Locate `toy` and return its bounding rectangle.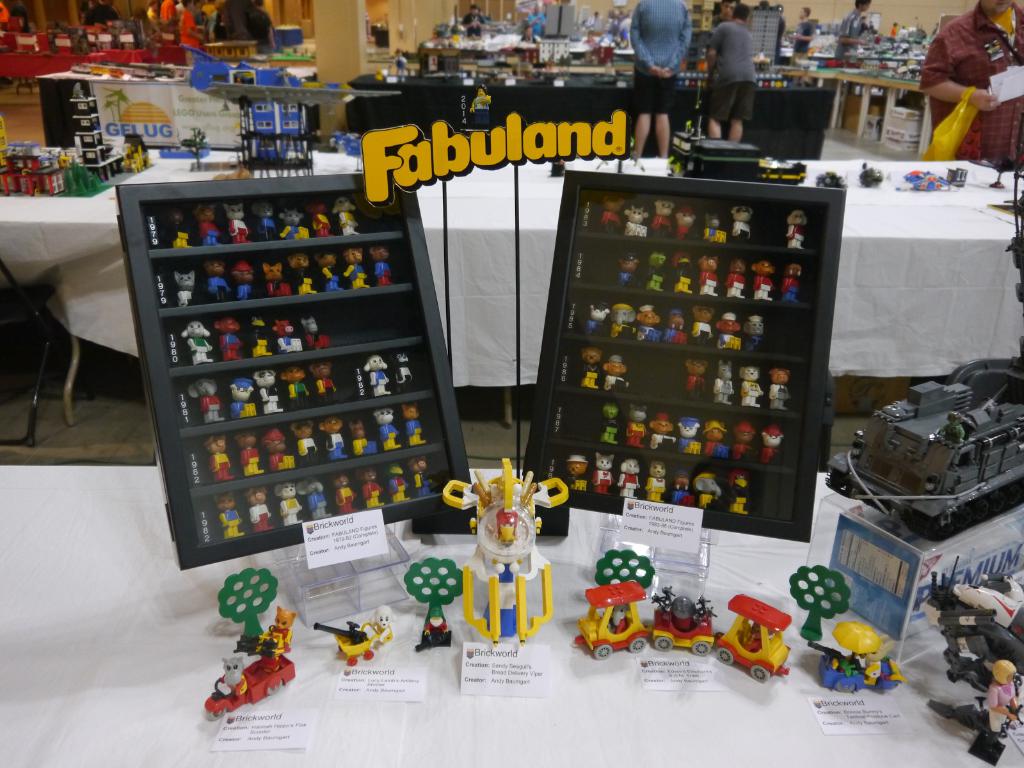
box=[388, 465, 409, 500].
